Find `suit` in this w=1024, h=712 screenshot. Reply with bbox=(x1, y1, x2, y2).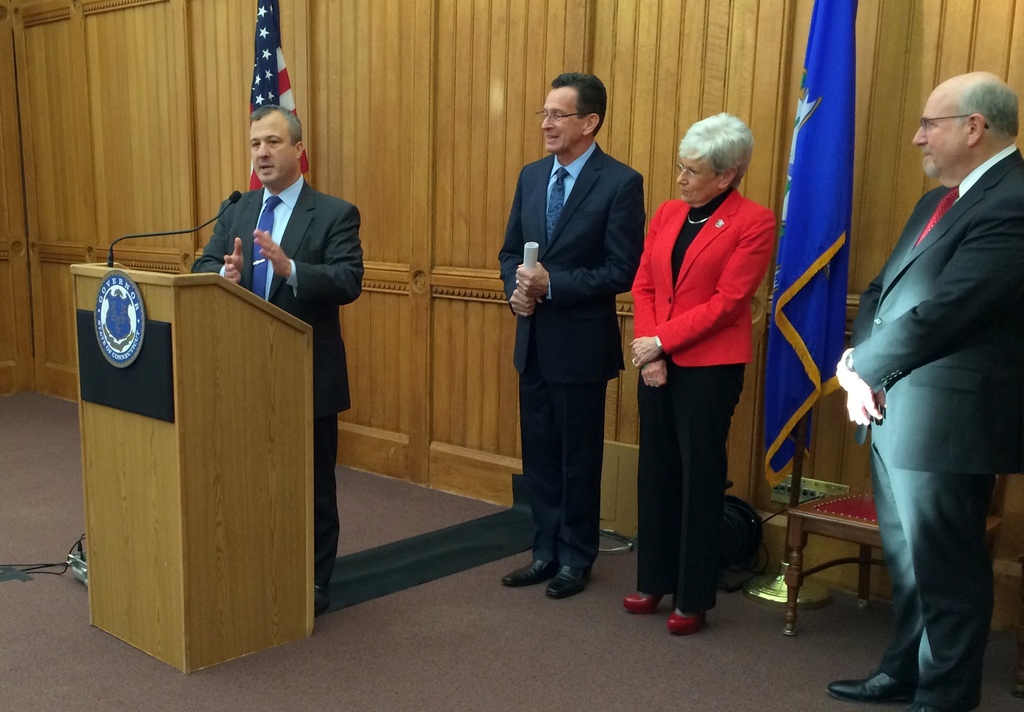
bbox=(191, 174, 364, 587).
